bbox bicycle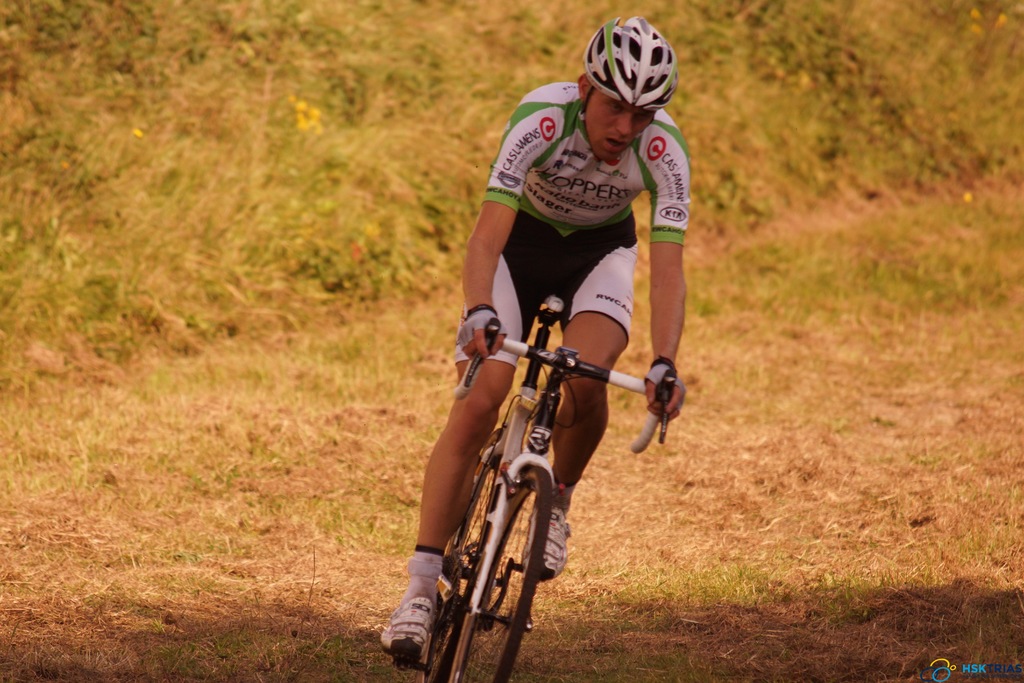
388/284/670/682
